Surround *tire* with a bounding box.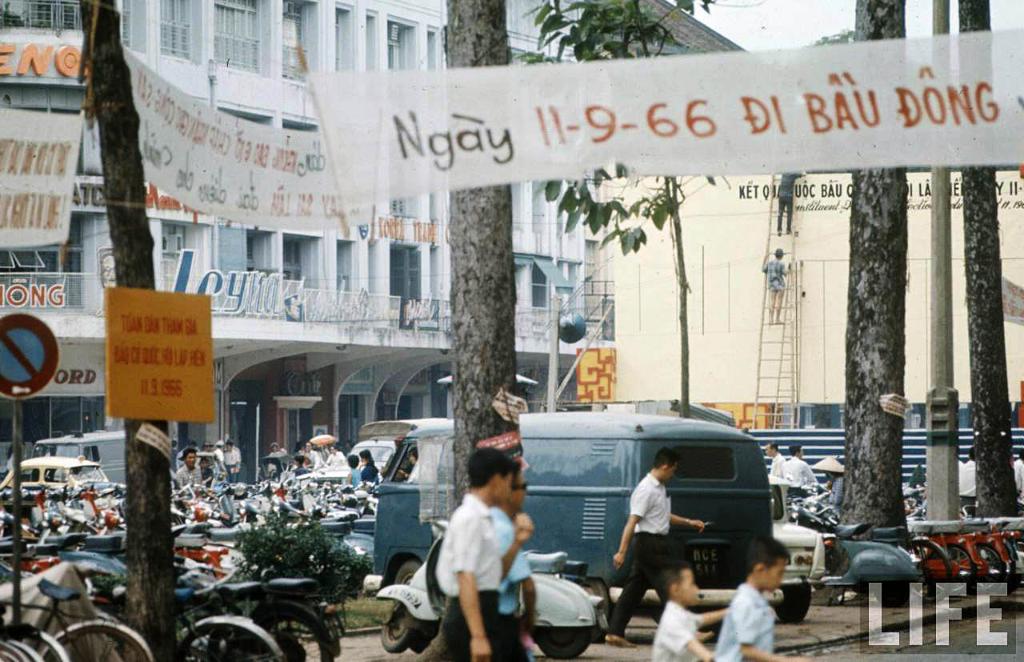
(left=394, top=562, right=422, bottom=586).
